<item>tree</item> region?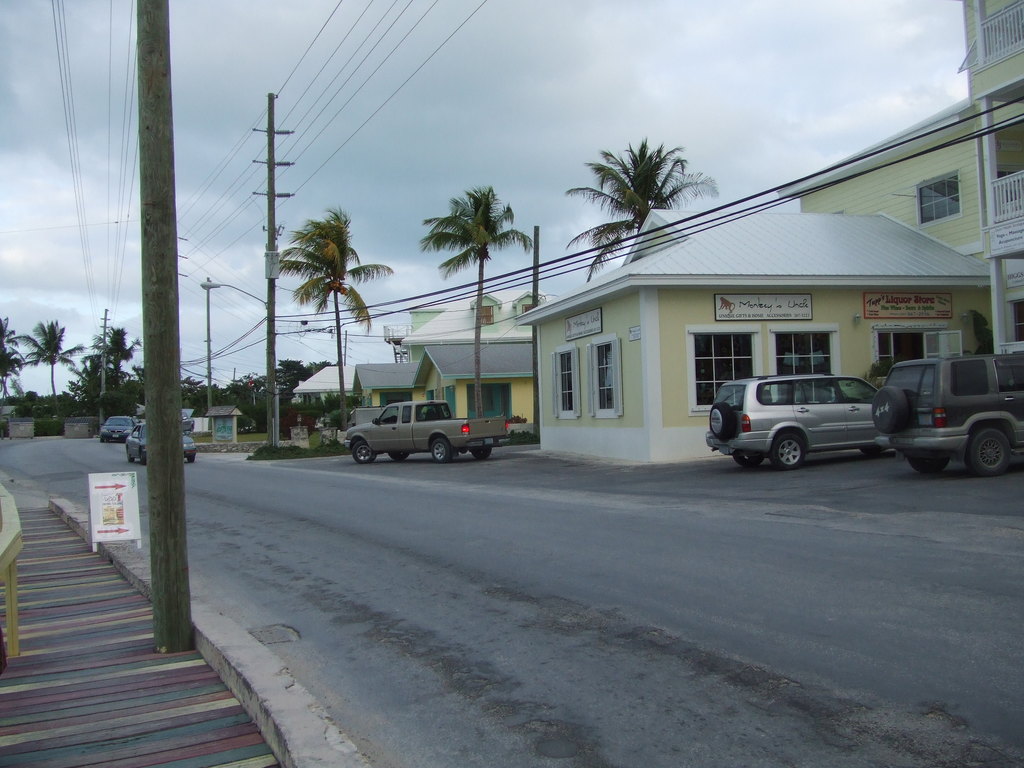
left=566, top=131, right=713, bottom=289
